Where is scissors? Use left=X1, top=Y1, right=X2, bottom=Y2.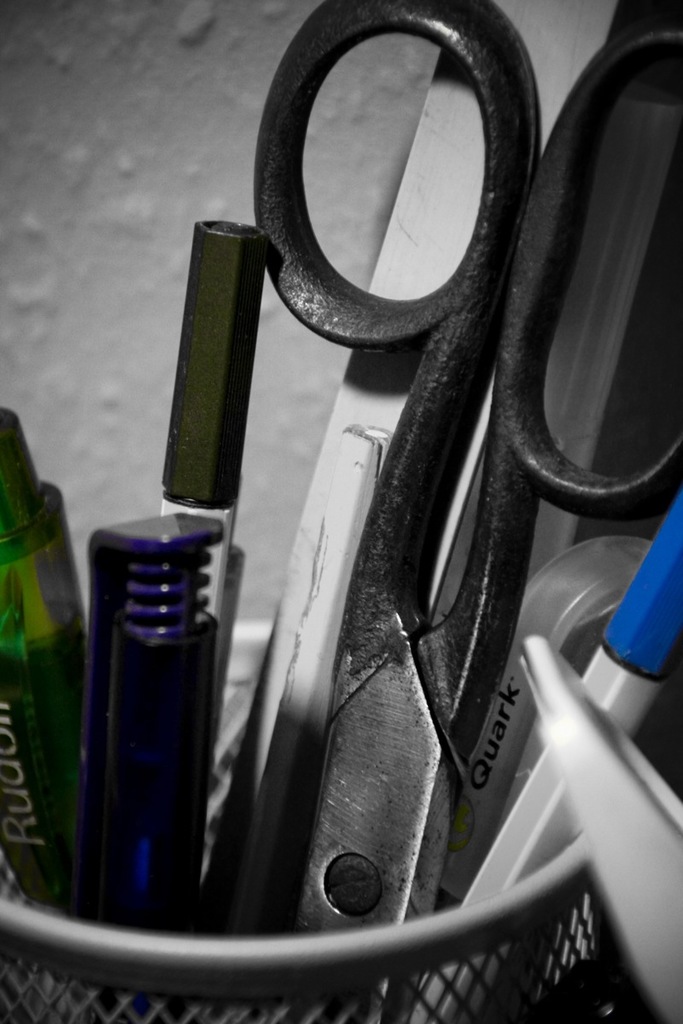
left=255, top=0, right=682, bottom=1023.
